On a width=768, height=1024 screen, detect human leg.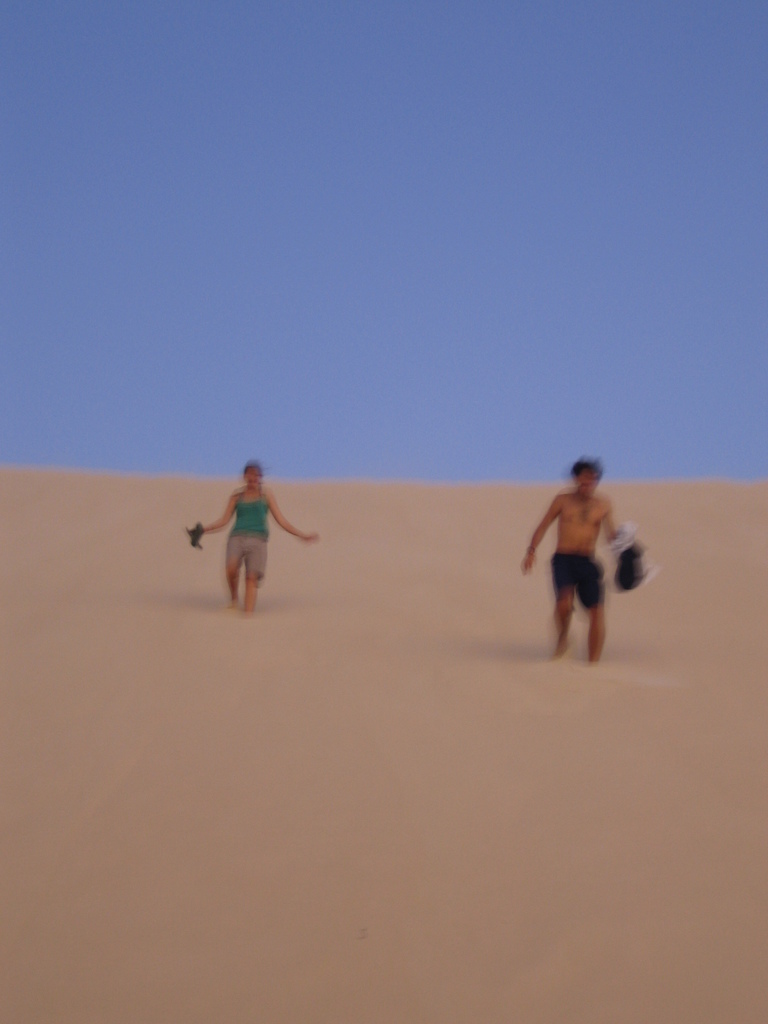
[left=225, top=540, right=241, bottom=608].
